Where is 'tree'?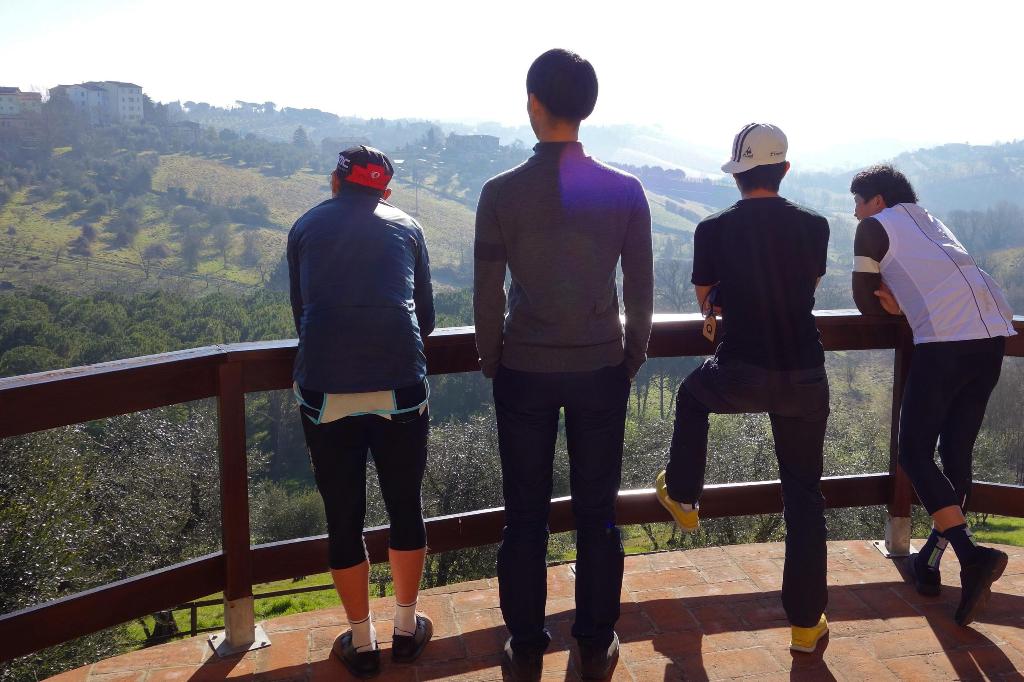
pyautogui.locateOnScreen(0, 415, 145, 681).
